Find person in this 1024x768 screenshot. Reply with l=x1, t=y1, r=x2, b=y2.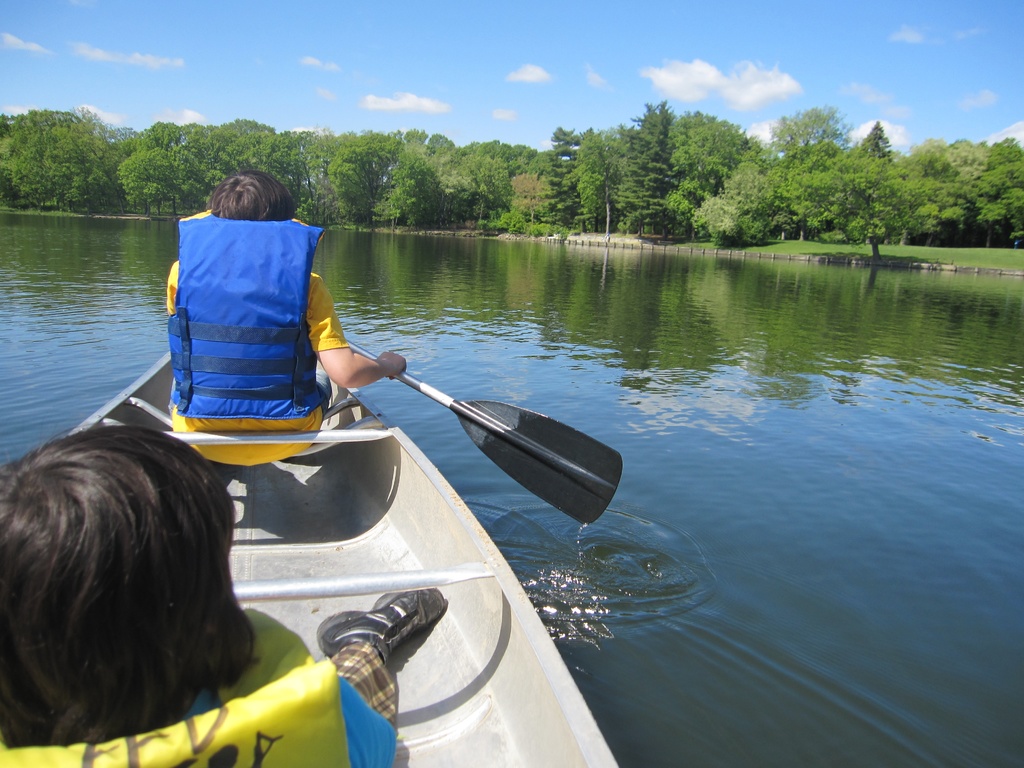
l=165, t=156, r=394, b=526.
